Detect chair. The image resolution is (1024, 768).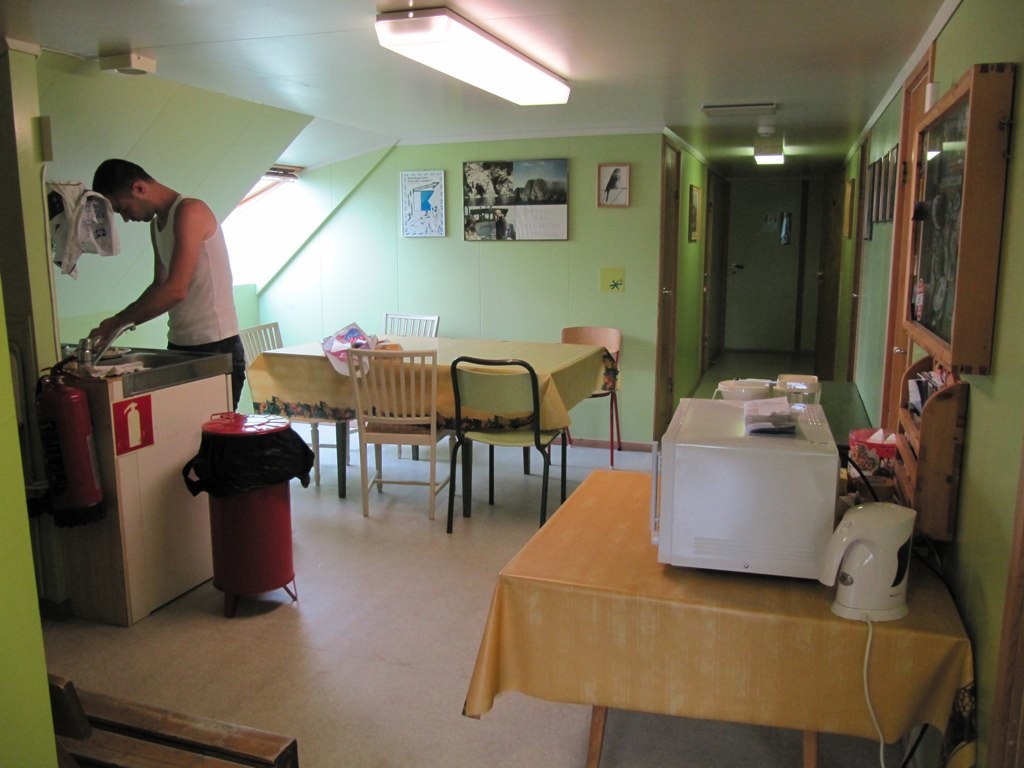
crop(546, 323, 619, 467).
